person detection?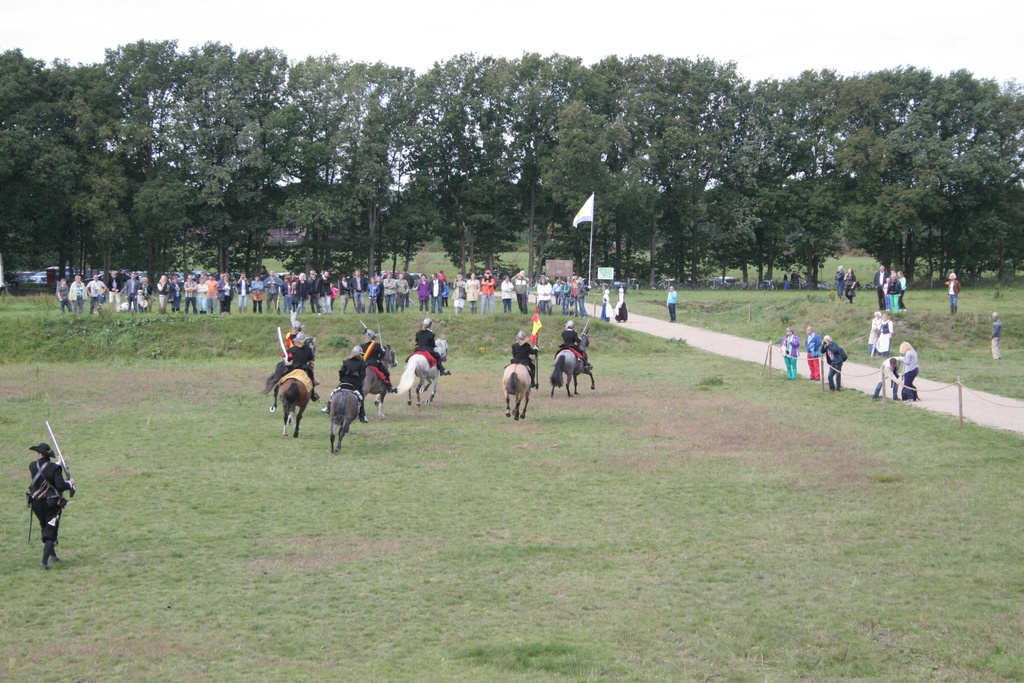
l=876, t=312, r=893, b=350
